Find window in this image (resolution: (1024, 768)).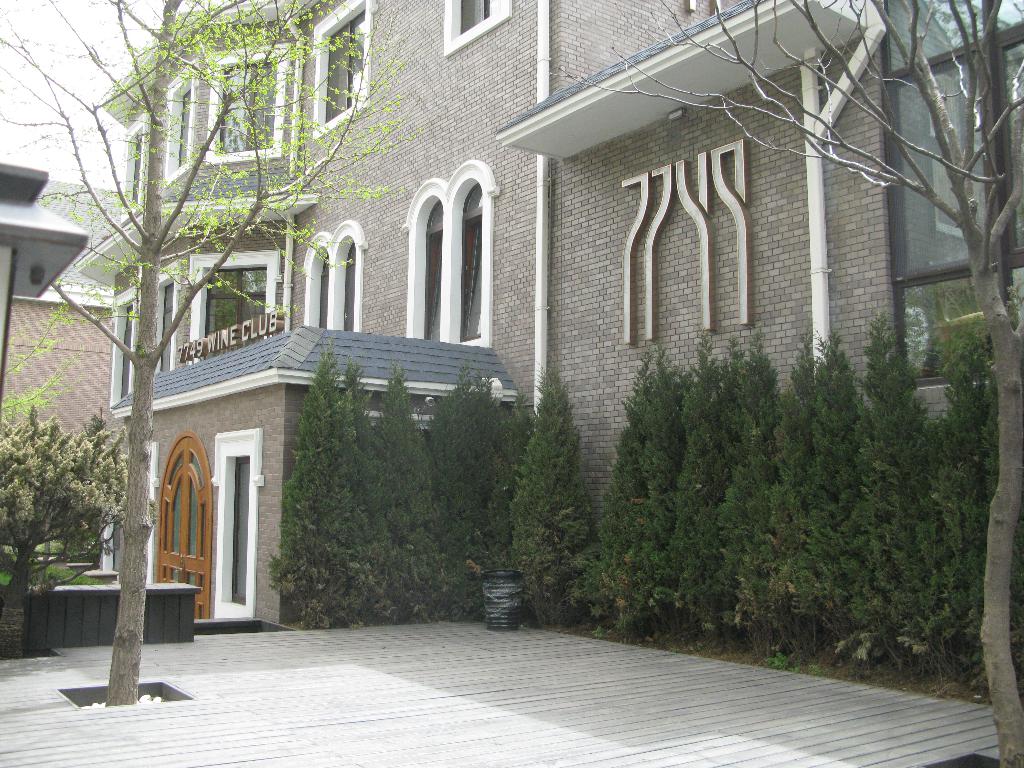
select_region(453, 186, 485, 344).
